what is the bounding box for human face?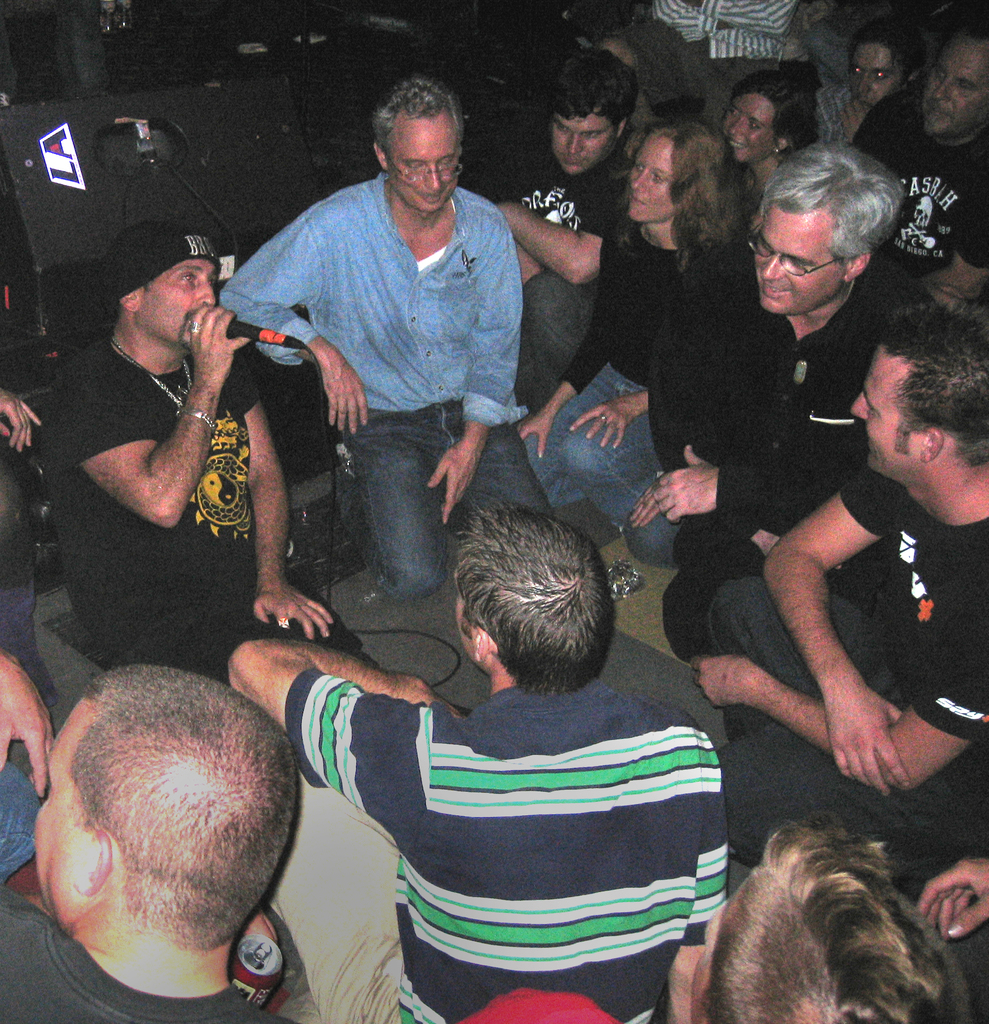
728/97/762/151.
